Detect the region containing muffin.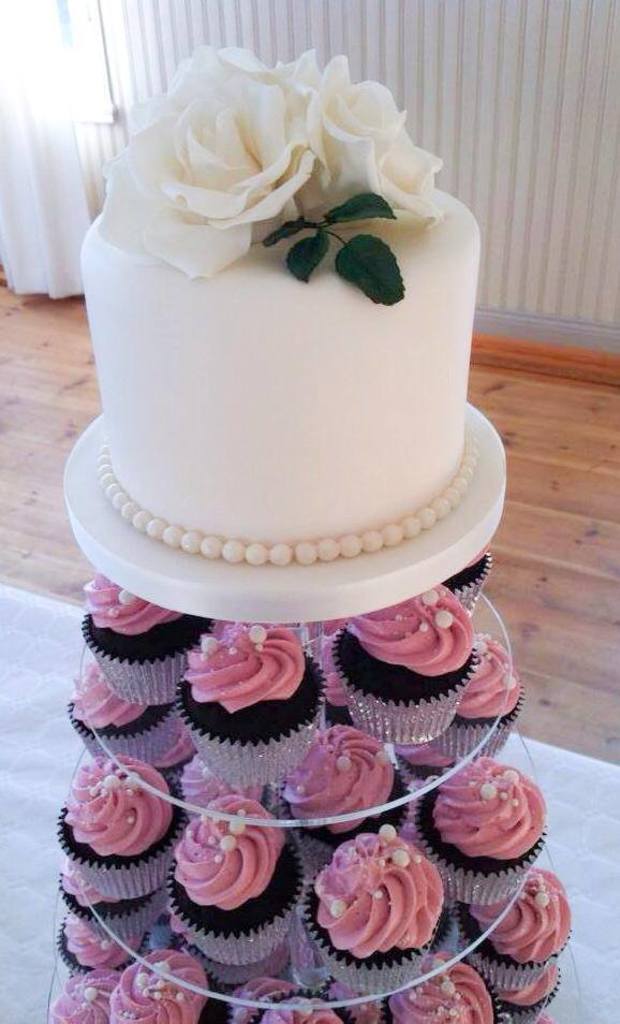
select_region(295, 823, 443, 995).
